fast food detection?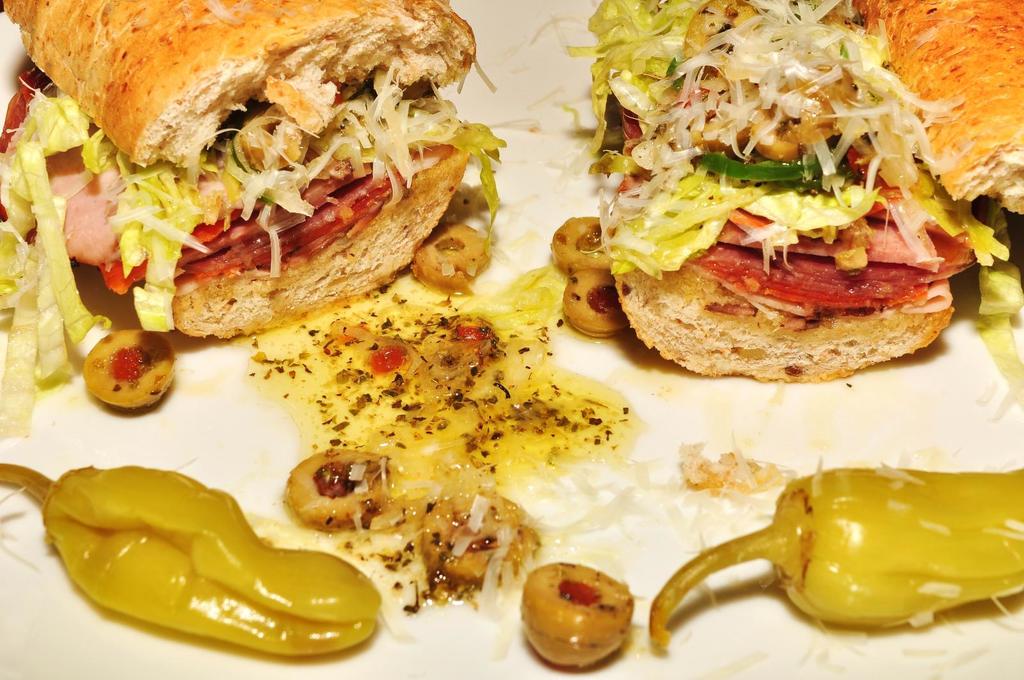
left=847, top=0, right=1023, bottom=395
